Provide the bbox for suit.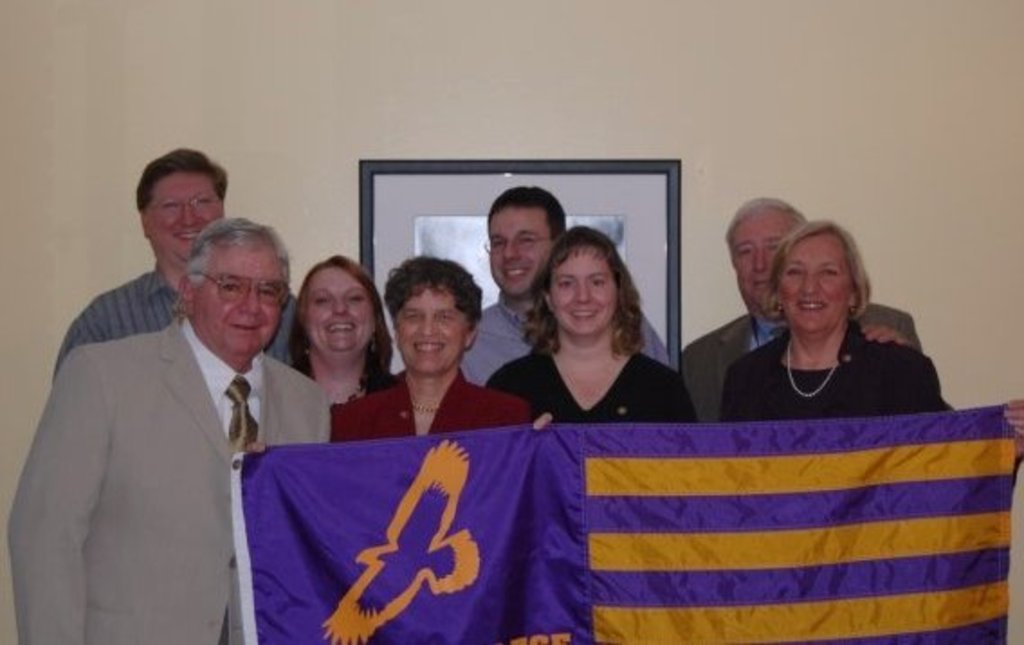
(x1=669, y1=303, x2=910, y2=422).
